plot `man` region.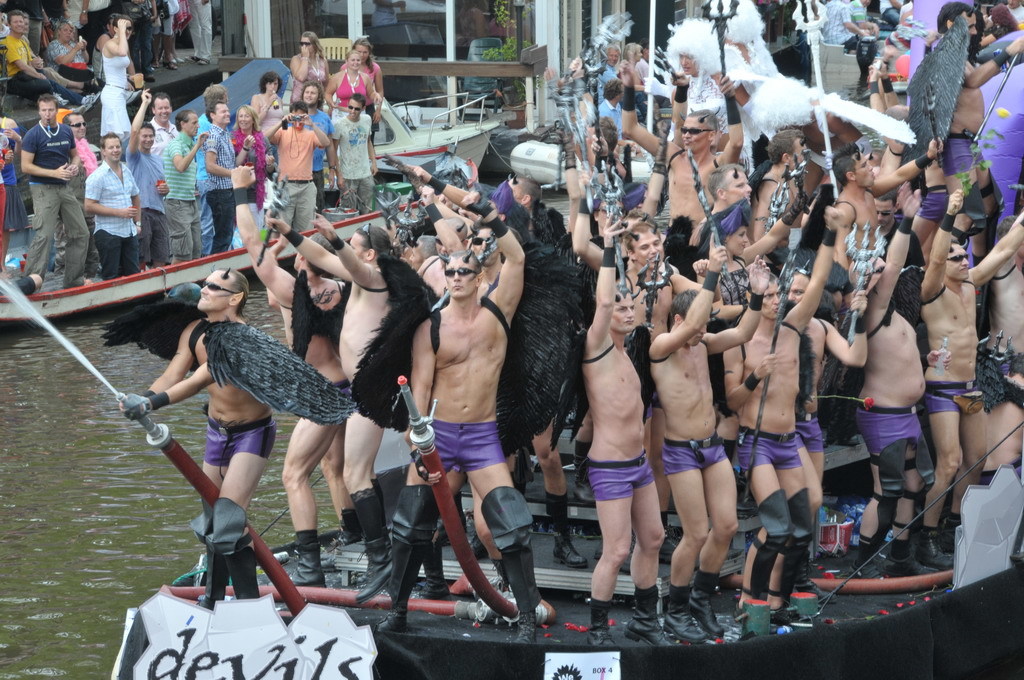
Plotted at {"x1": 84, "y1": 130, "x2": 148, "y2": 280}.
